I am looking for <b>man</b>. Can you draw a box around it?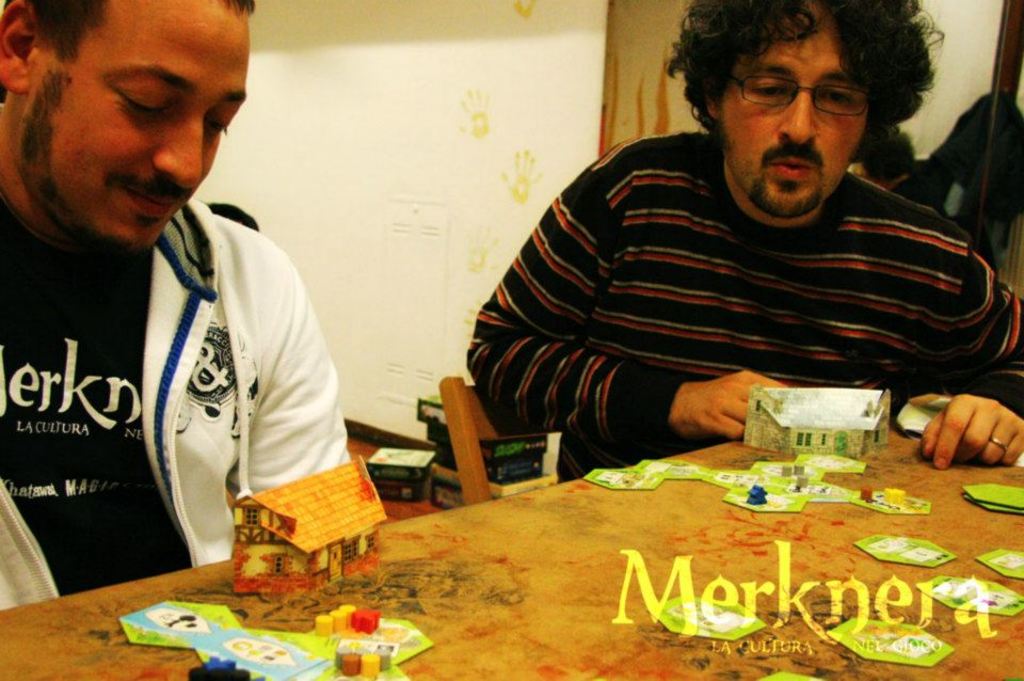
Sure, the bounding box is region(0, 0, 354, 620).
